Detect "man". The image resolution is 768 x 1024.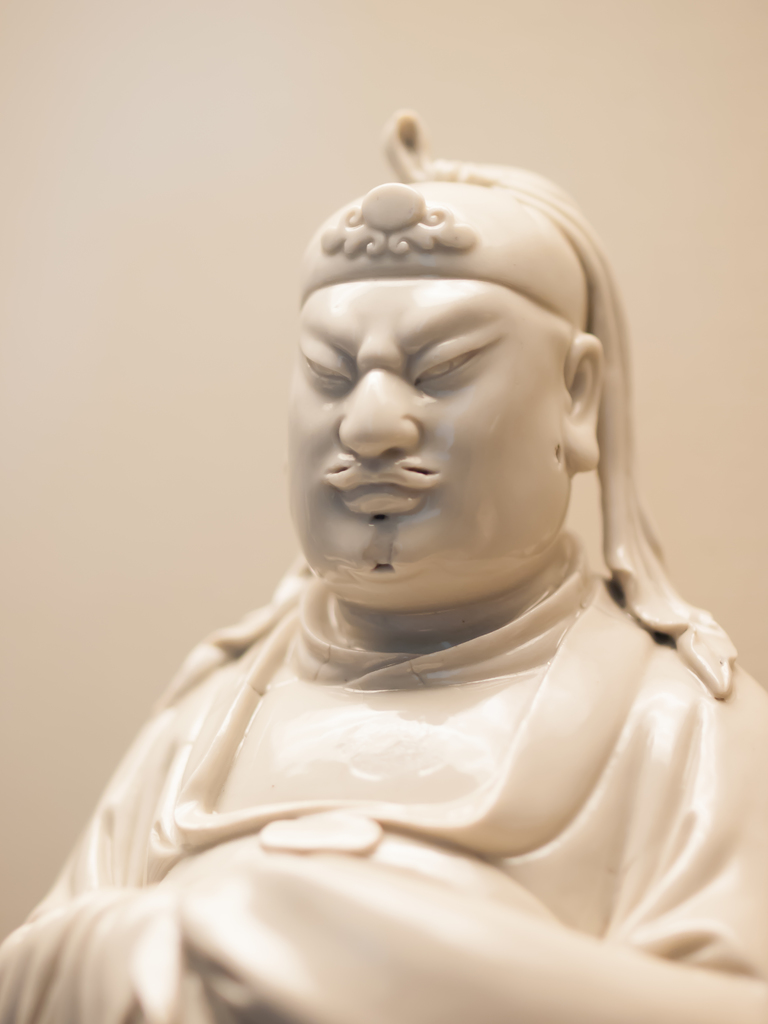
0 107 767 1023.
